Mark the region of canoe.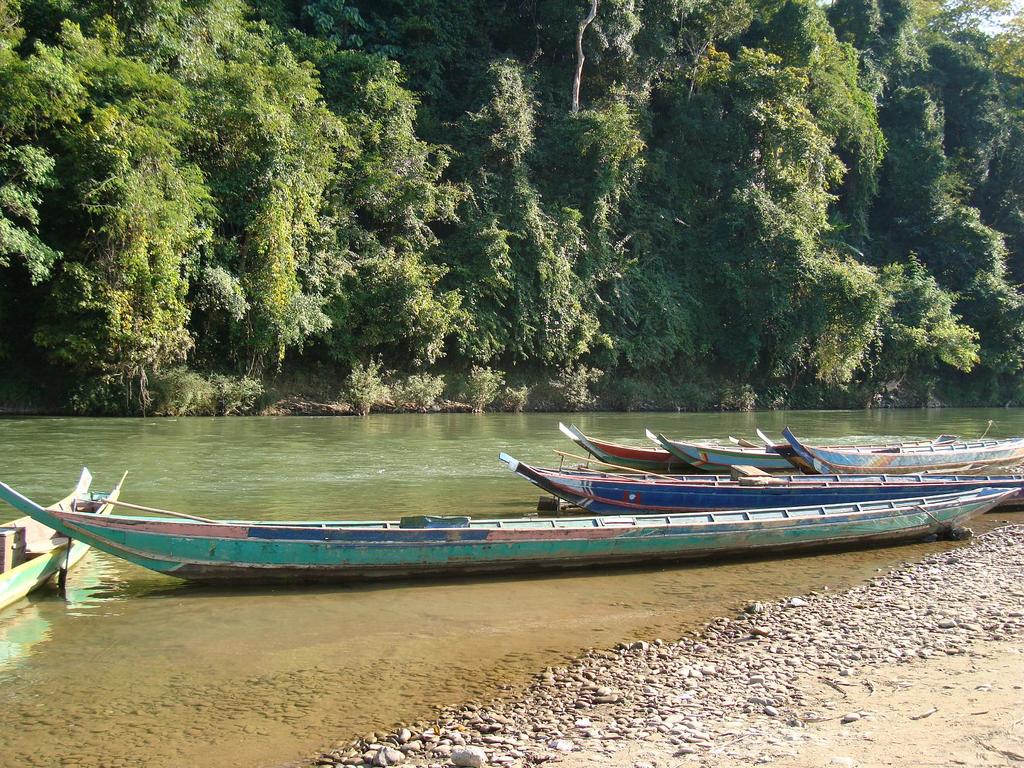
Region: 654/425/794/471.
